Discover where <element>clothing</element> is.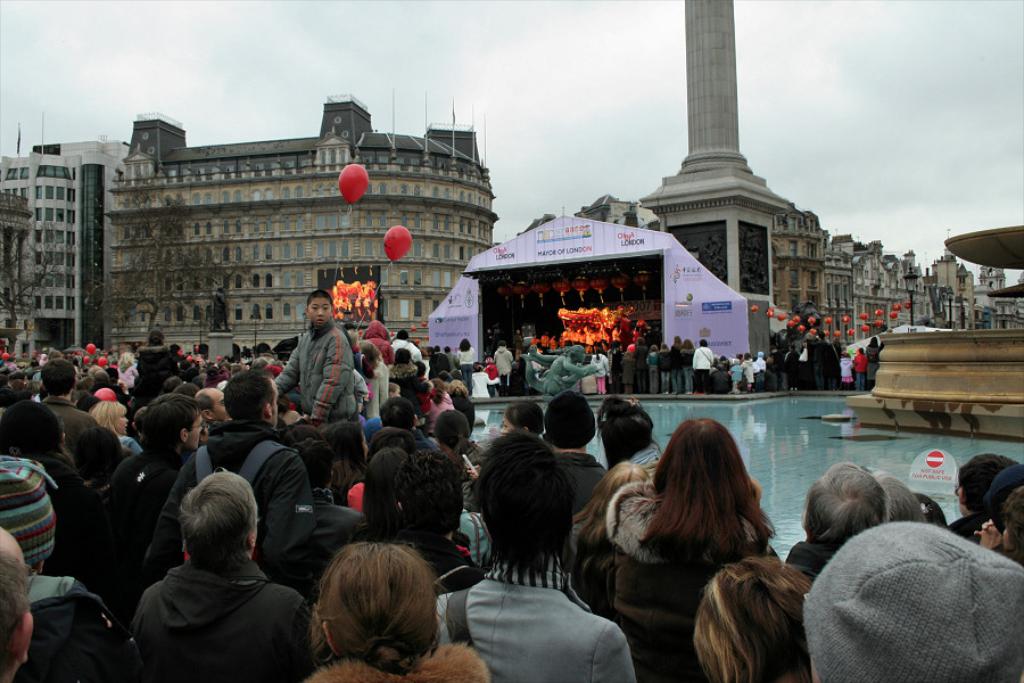
Discovered at locate(602, 482, 766, 680).
